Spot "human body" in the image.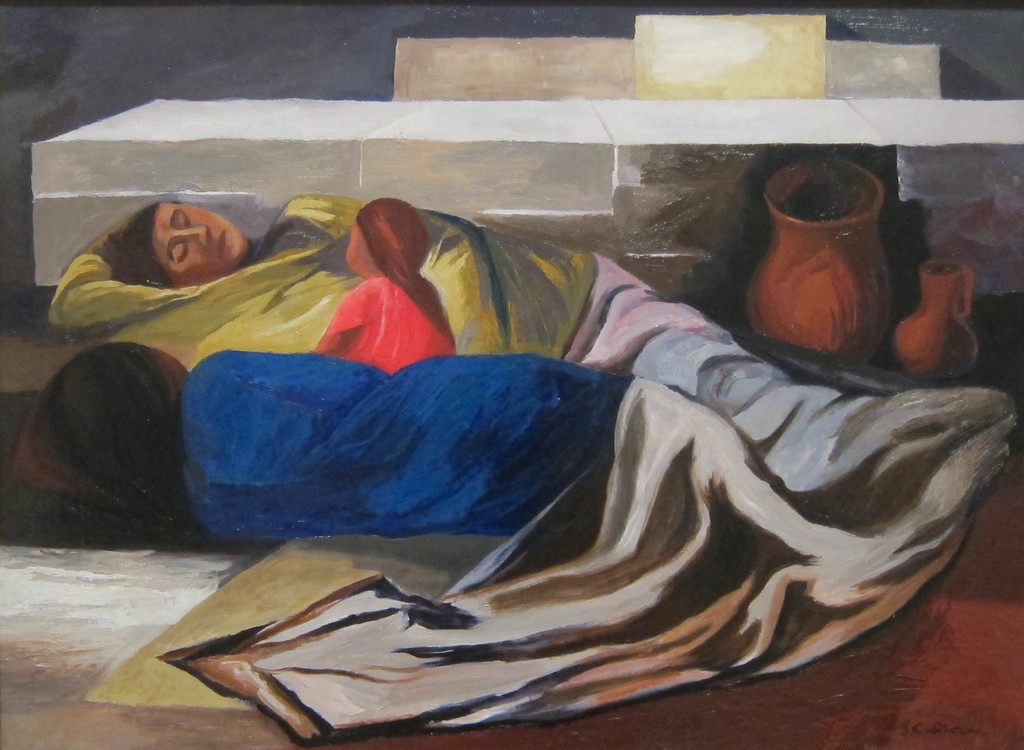
"human body" found at (316, 197, 459, 379).
